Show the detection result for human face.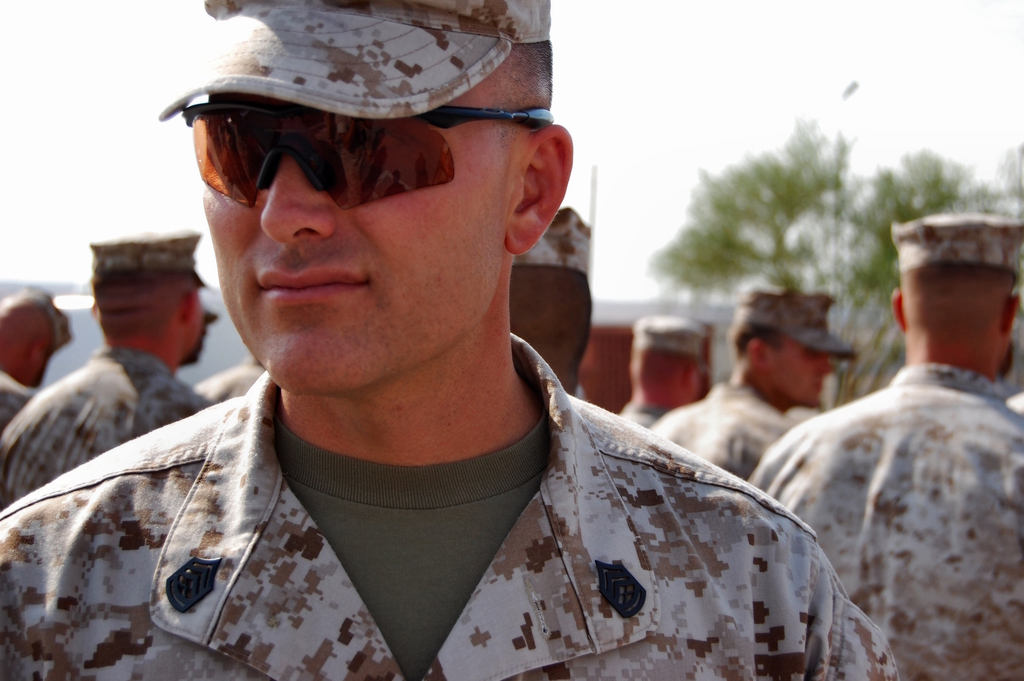
bbox=[770, 339, 840, 407].
